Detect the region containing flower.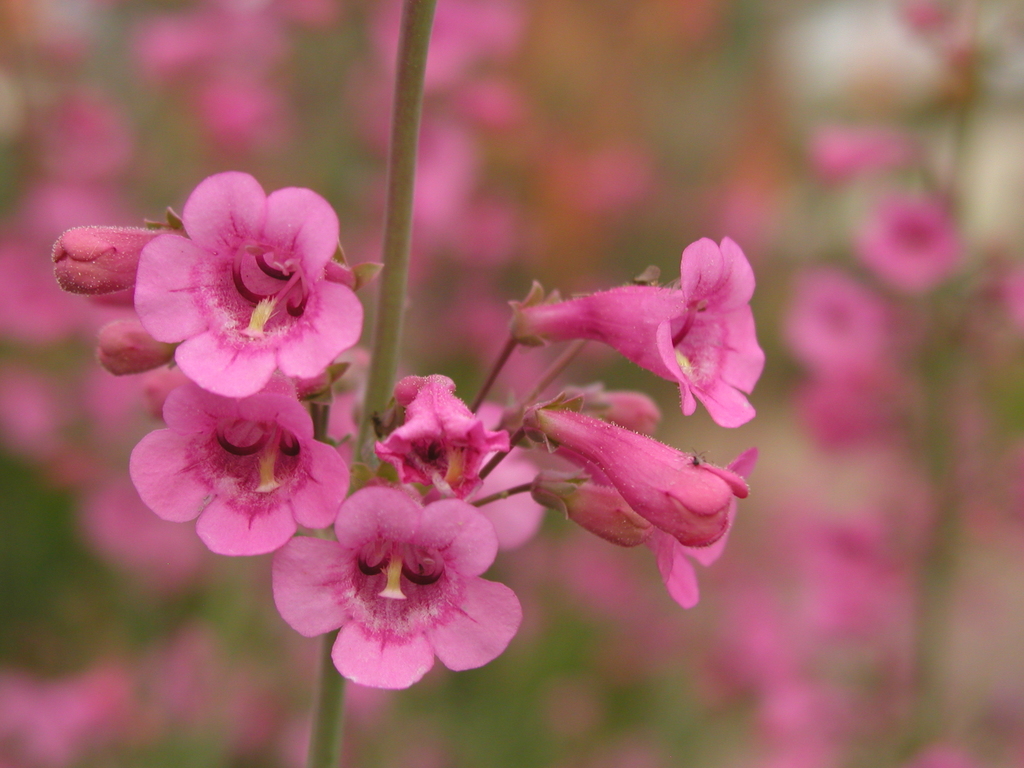
(278,470,516,692).
